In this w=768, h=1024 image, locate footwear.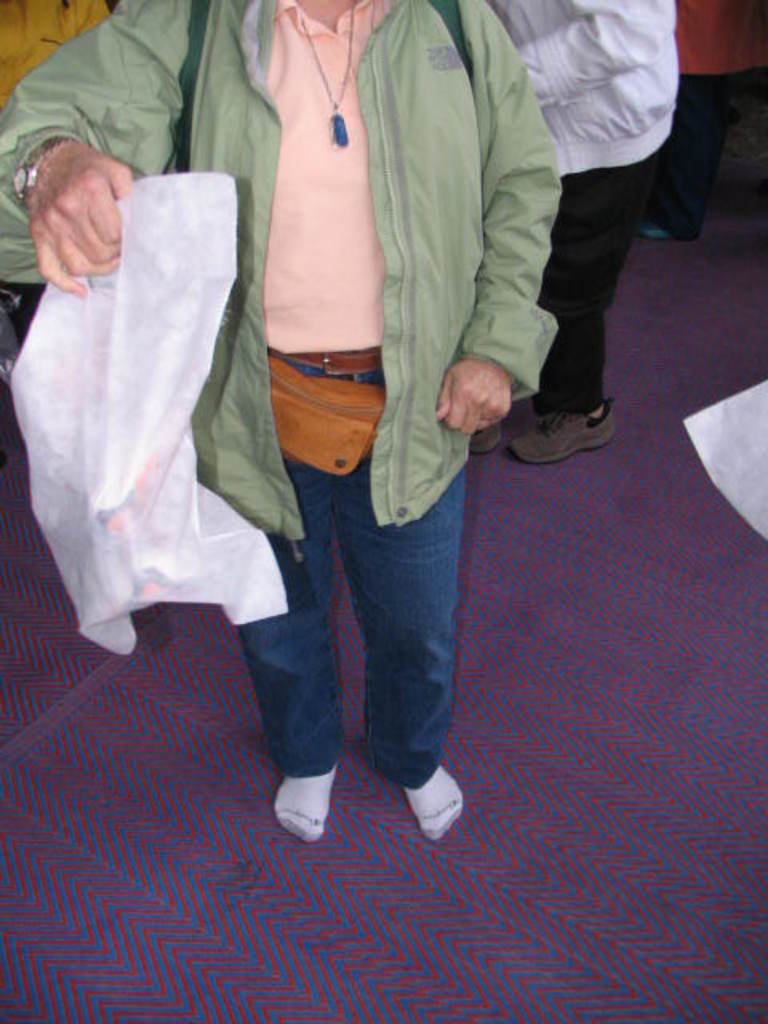
Bounding box: l=389, t=760, r=469, b=838.
